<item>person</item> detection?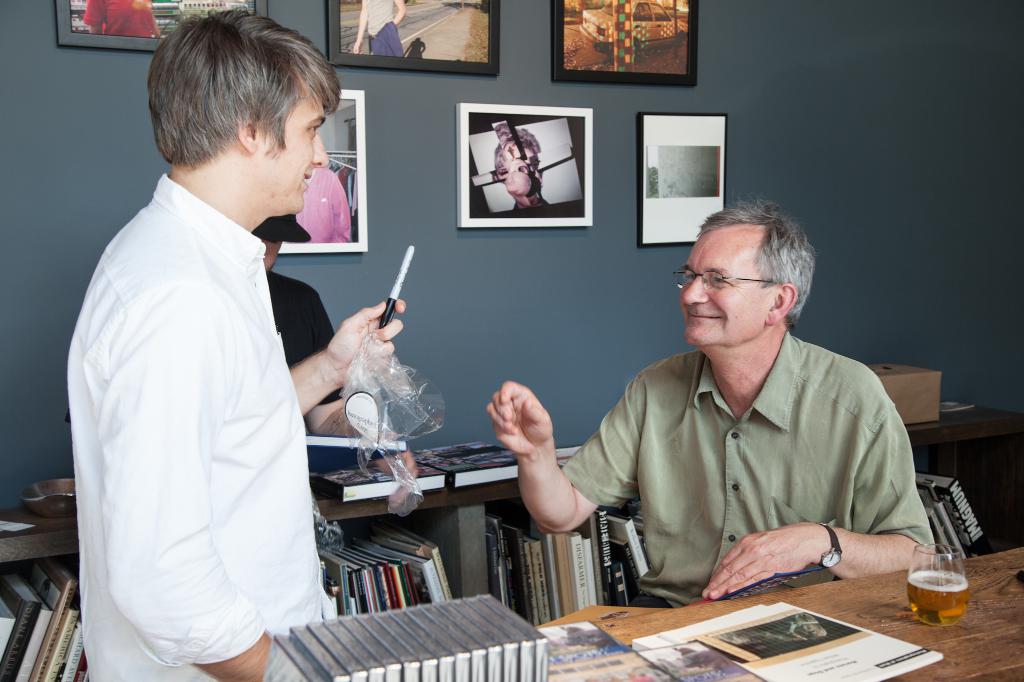
<region>257, 214, 419, 517</region>
